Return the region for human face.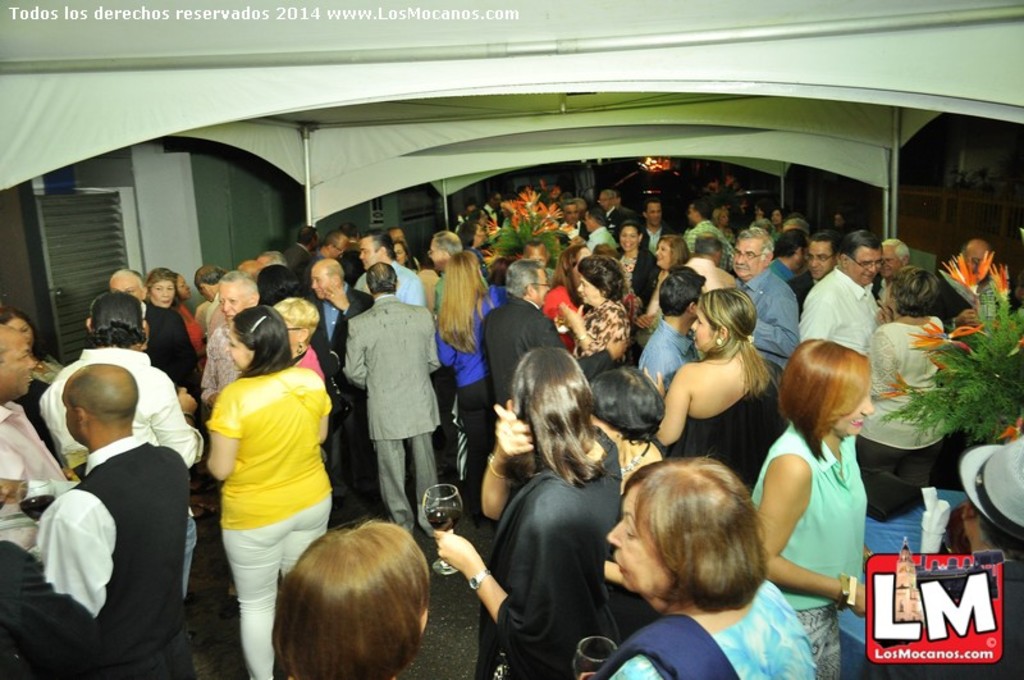
bbox=[563, 205, 580, 224].
